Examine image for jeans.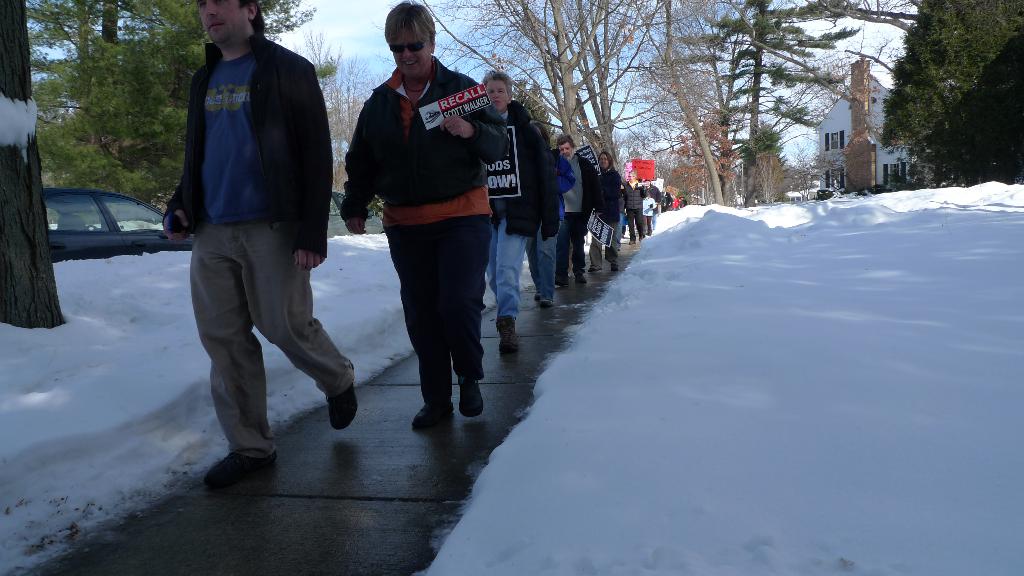
Examination result: (left=534, top=230, right=557, bottom=303).
